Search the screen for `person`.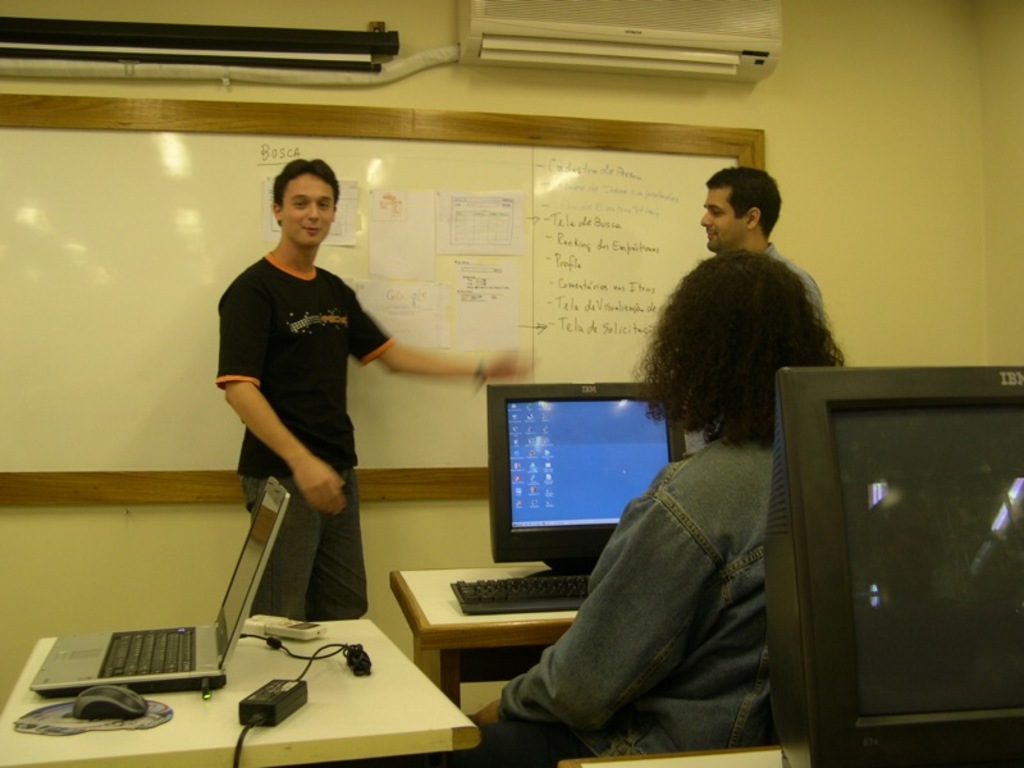
Found at 695/165/840/347.
